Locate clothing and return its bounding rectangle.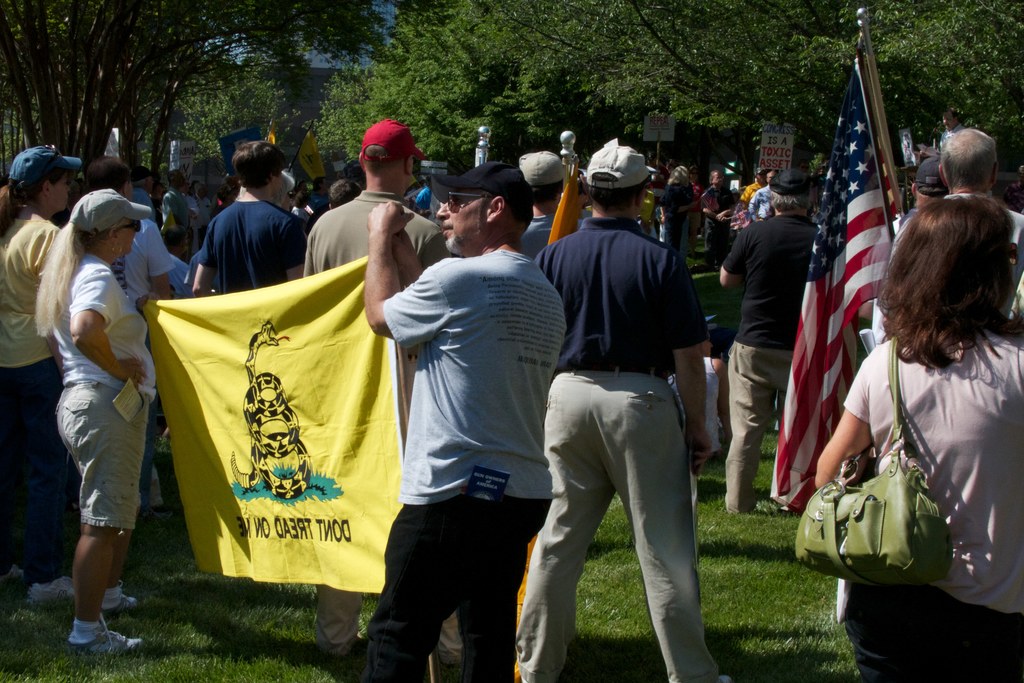
select_region(842, 327, 1023, 682).
